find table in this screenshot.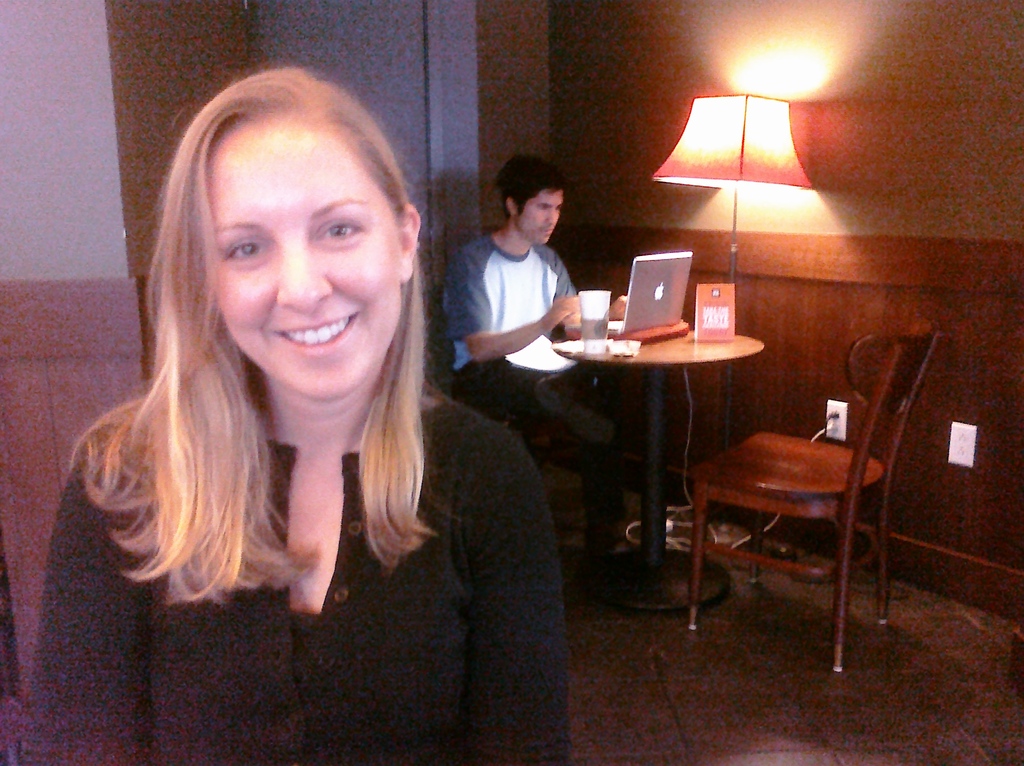
The bounding box for table is {"left": 467, "top": 283, "right": 780, "bottom": 612}.
